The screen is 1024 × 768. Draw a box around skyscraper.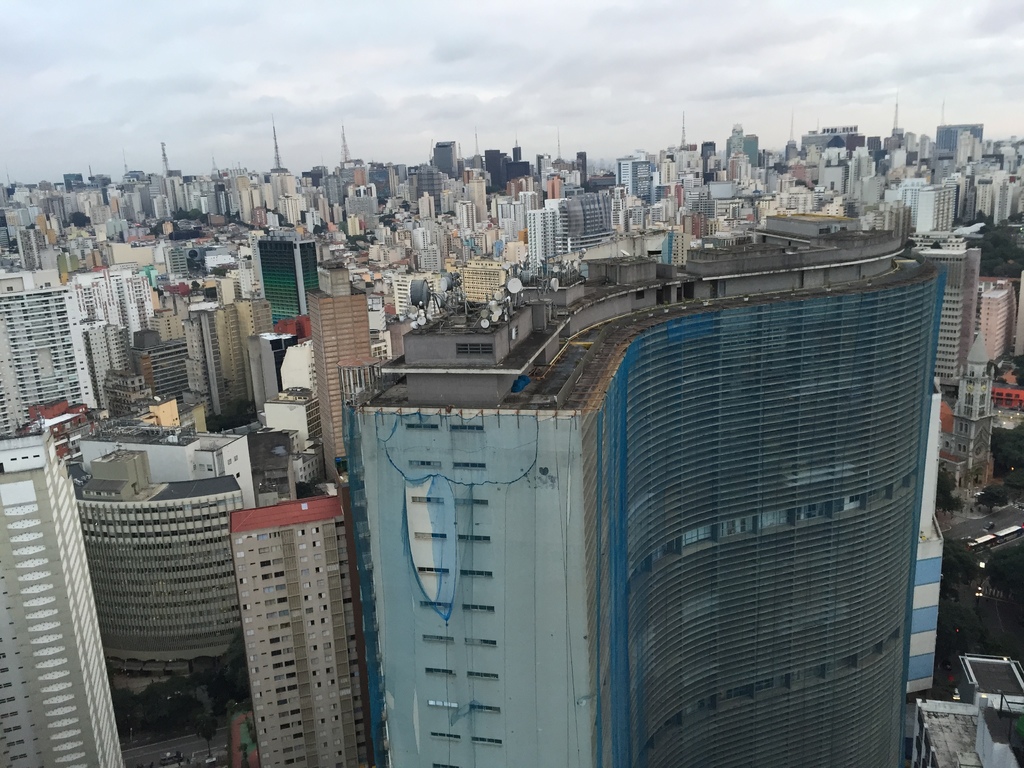
{"x1": 920, "y1": 134, "x2": 927, "y2": 158}.
